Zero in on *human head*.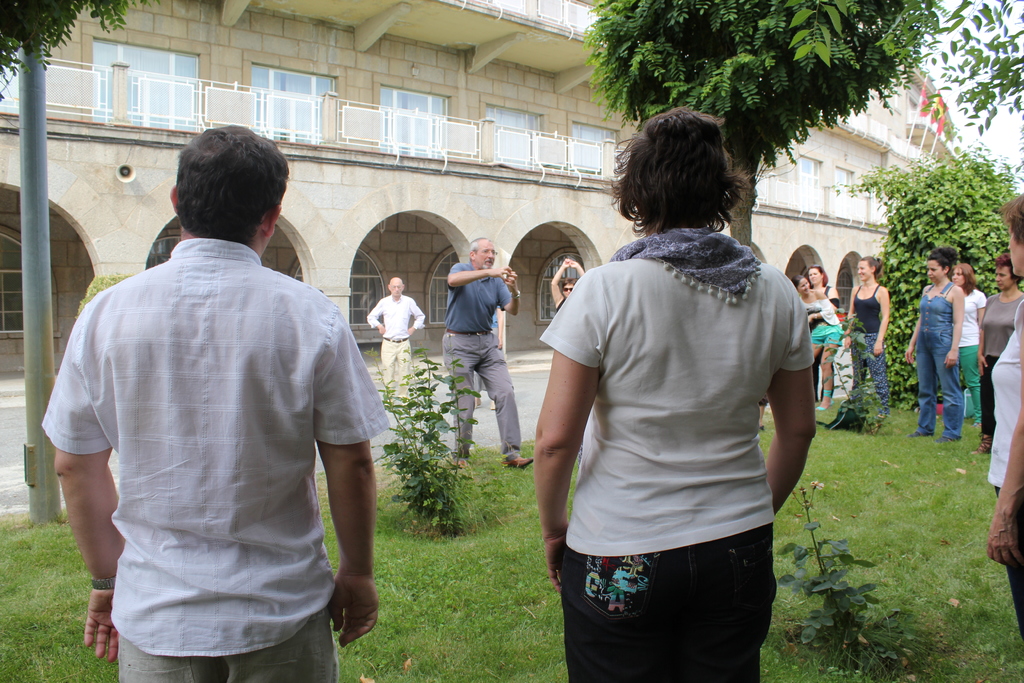
Zeroed in: <box>616,109,760,243</box>.
